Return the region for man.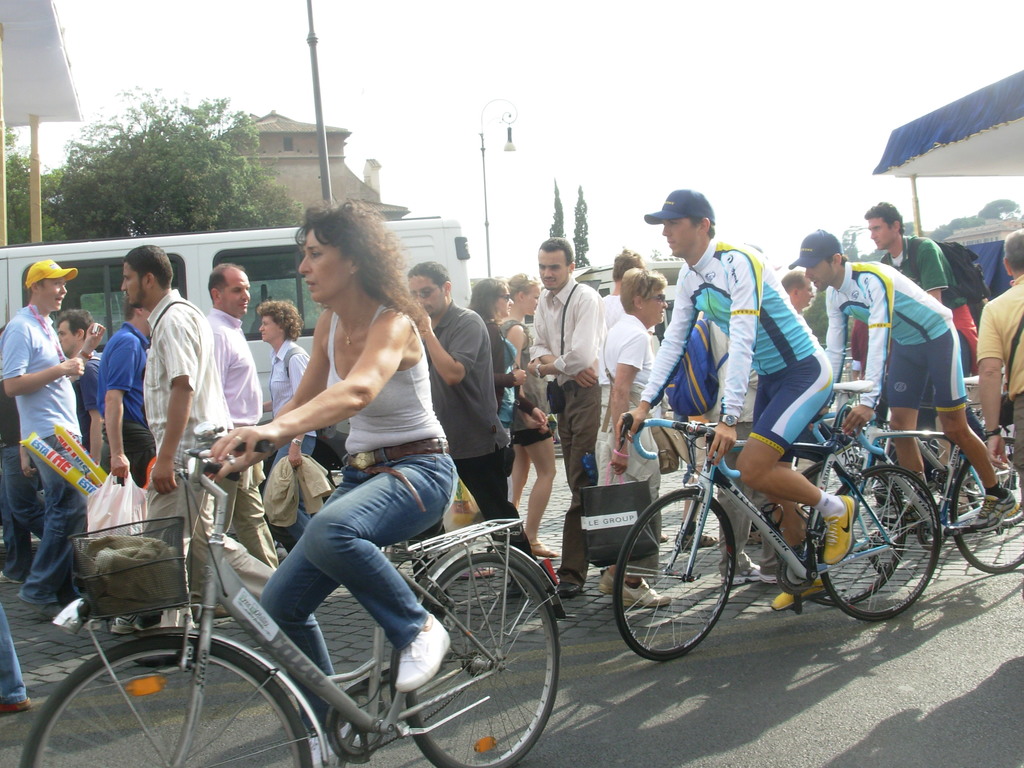
{"x1": 93, "y1": 305, "x2": 166, "y2": 634}.
